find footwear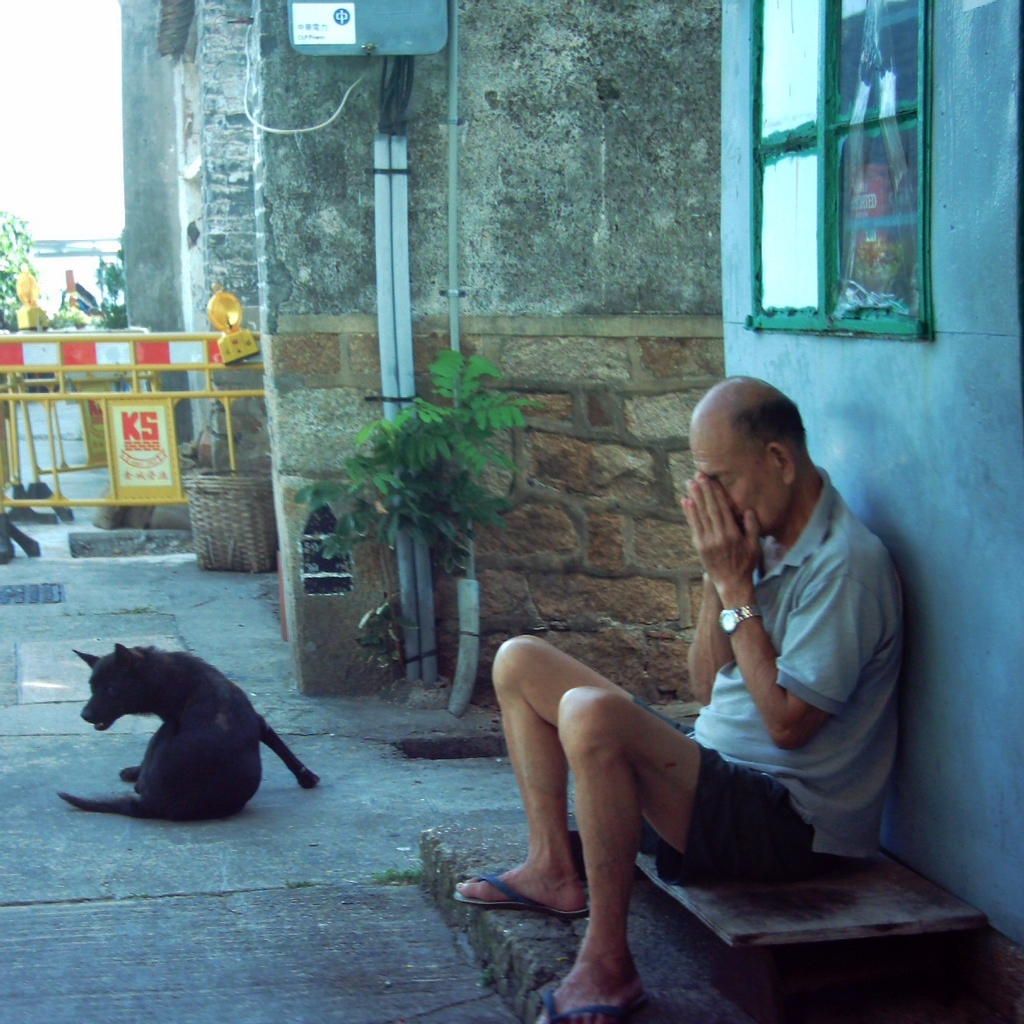
{"left": 529, "top": 972, "right": 650, "bottom": 1023}
